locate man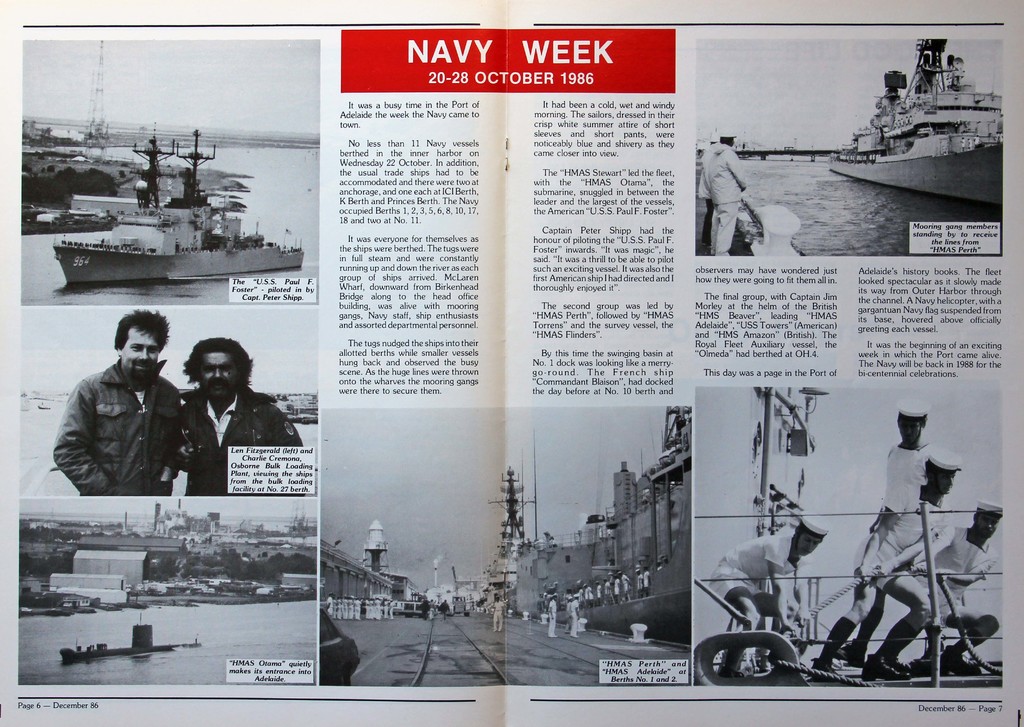
(51, 311, 186, 518)
